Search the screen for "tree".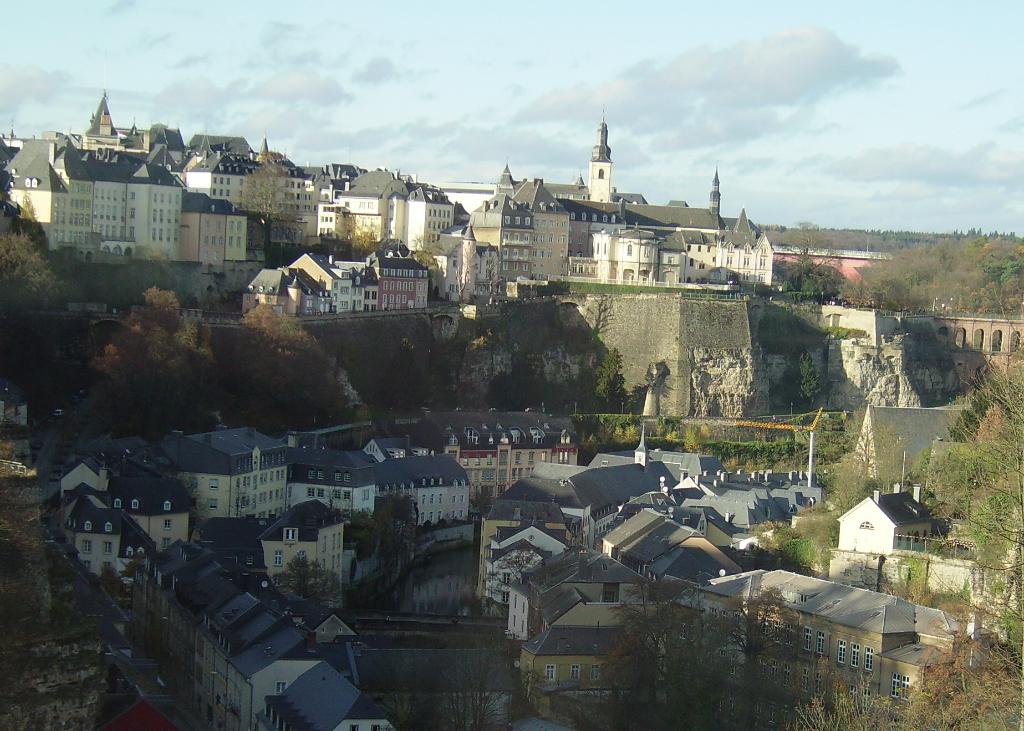
Found at Rect(598, 347, 628, 423).
